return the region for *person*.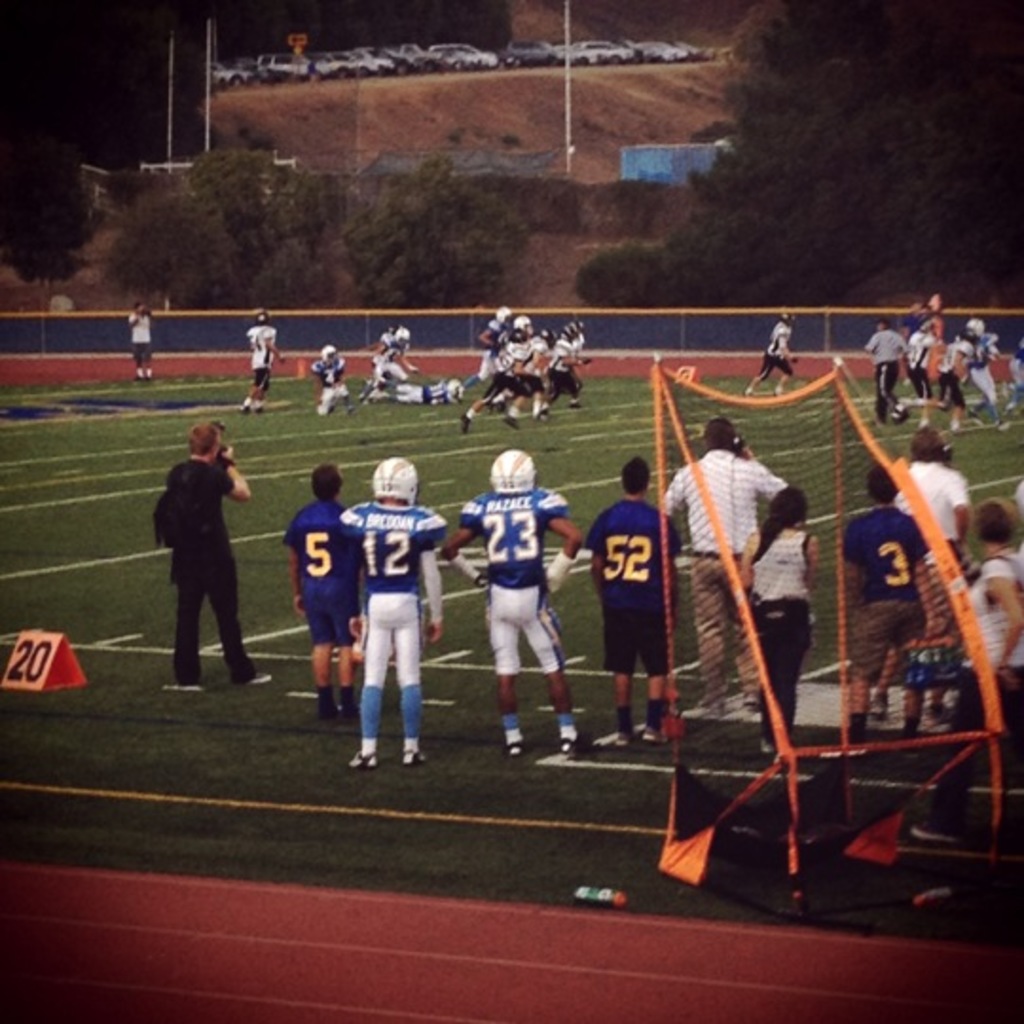
[882, 429, 967, 584].
